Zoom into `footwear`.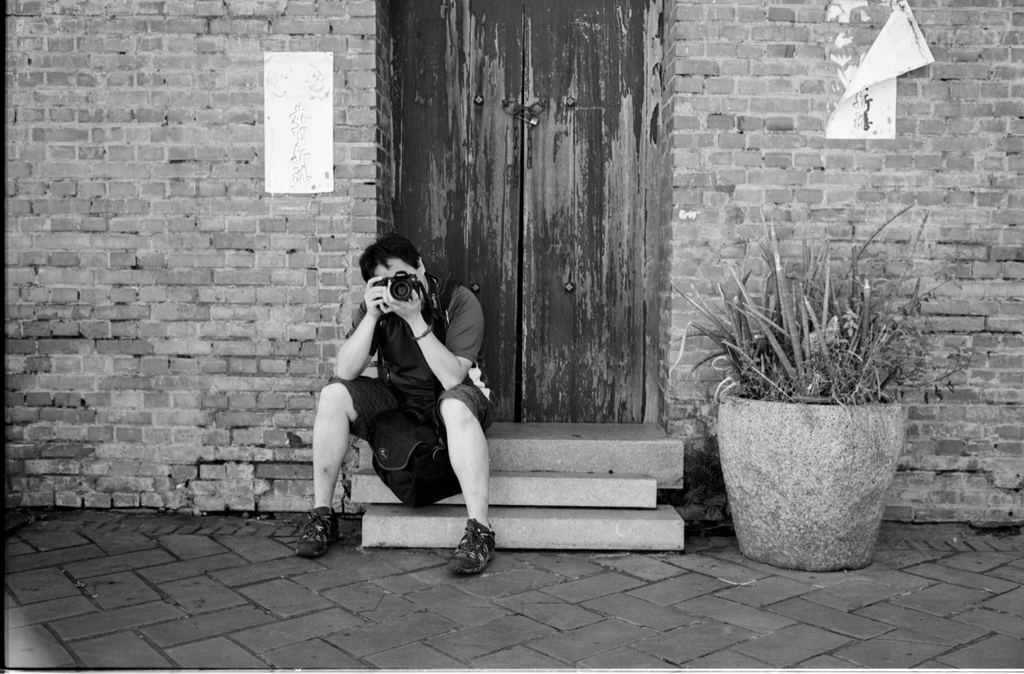
Zoom target: <bbox>294, 508, 337, 559</bbox>.
